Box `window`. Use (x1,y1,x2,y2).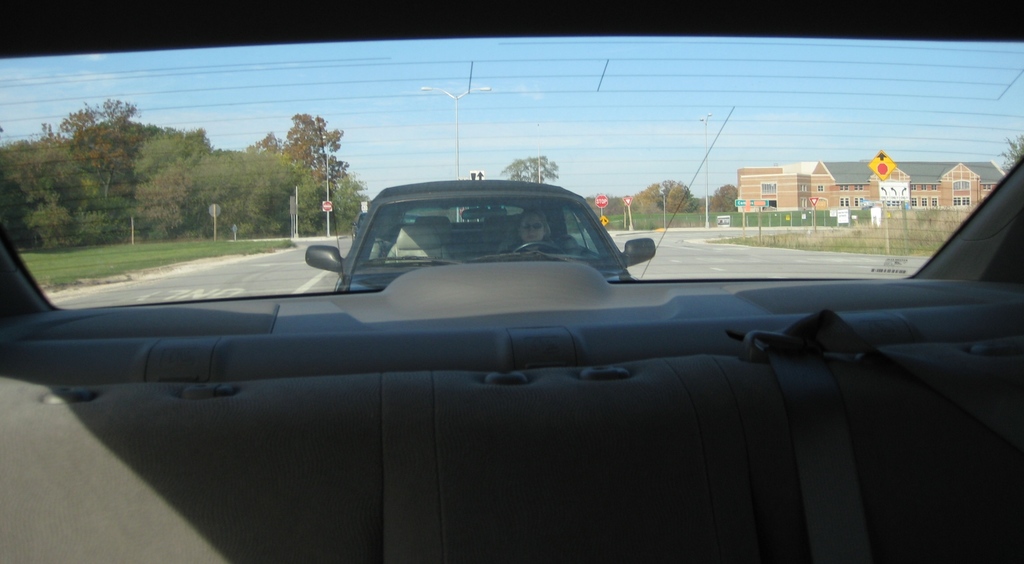
(932,196,939,206).
